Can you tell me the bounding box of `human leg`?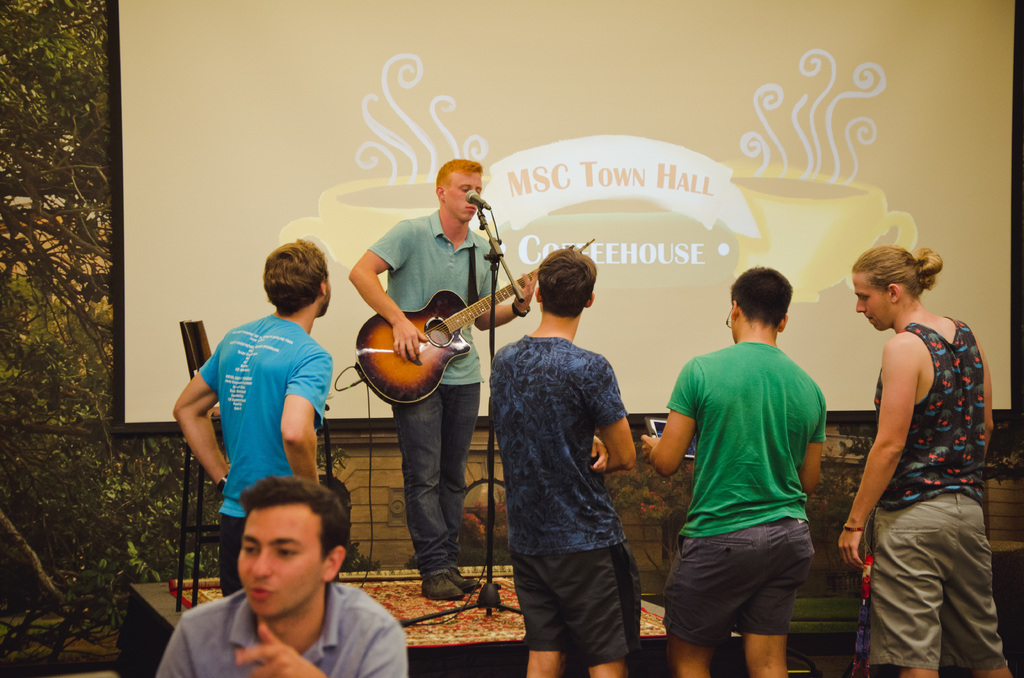
(x1=586, y1=551, x2=634, y2=677).
